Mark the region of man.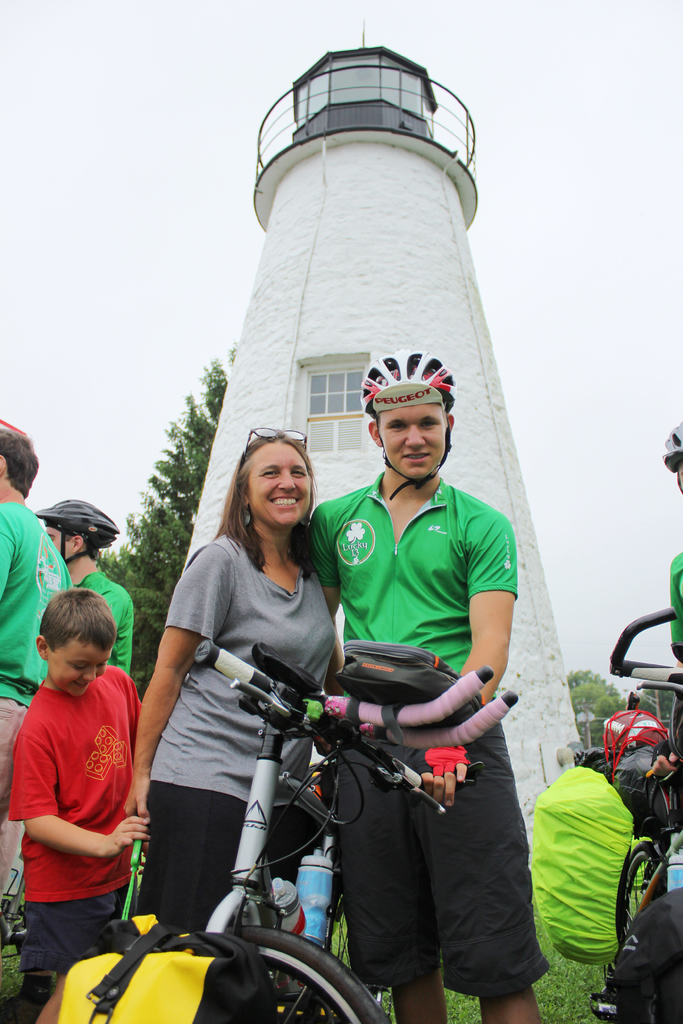
Region: l=39, t=494, r=134, b=676.
